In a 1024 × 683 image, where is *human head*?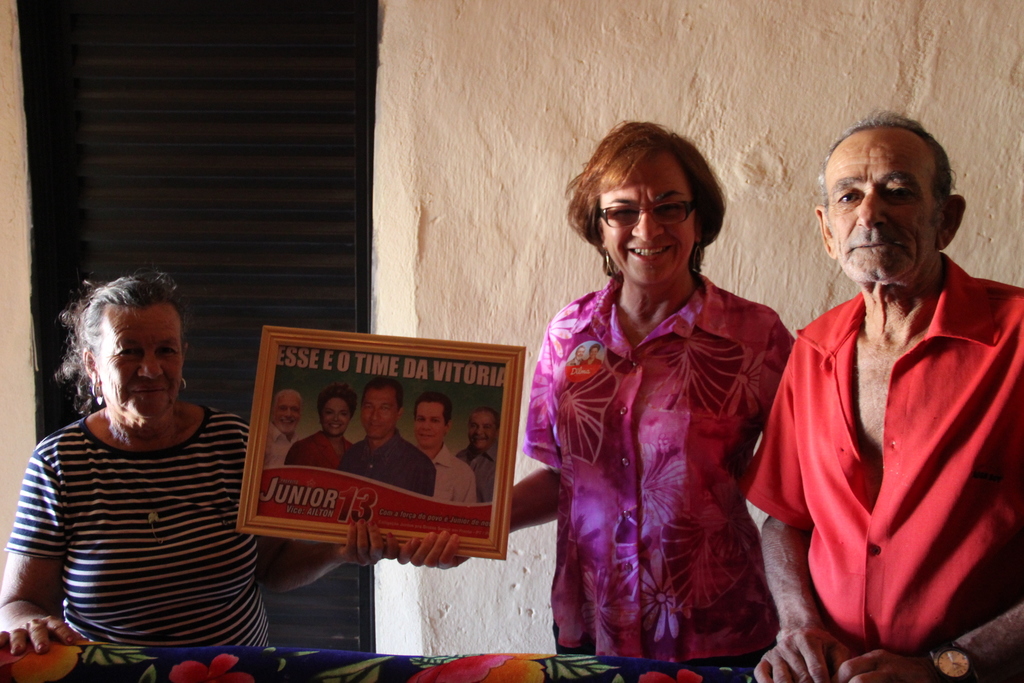
bbox=[318, 381, 356, 440].
